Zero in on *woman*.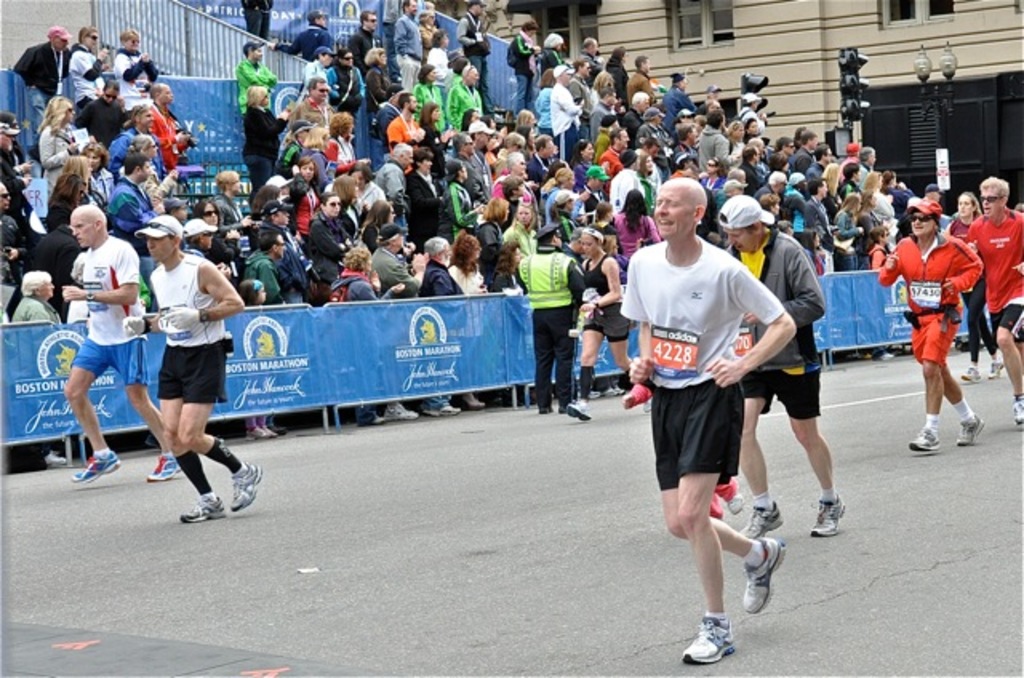
Zeroed in: BBox(578, 225, 642, 406).
